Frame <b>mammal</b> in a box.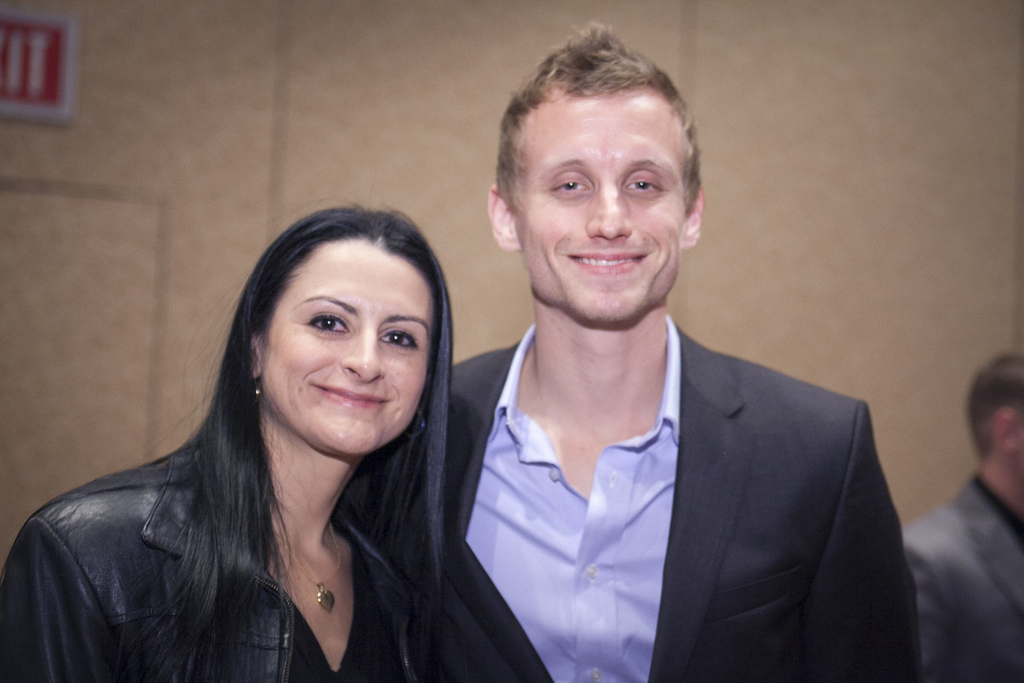
1/195/447/682.
